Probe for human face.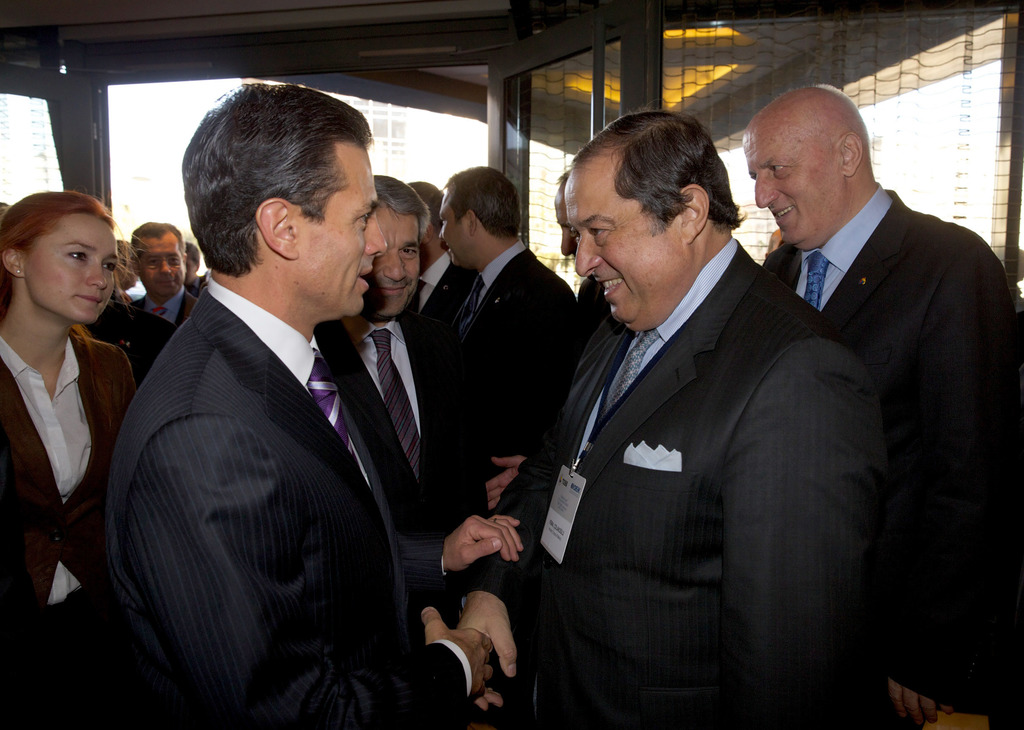
Probe result: 296, 142, 388, 315.
